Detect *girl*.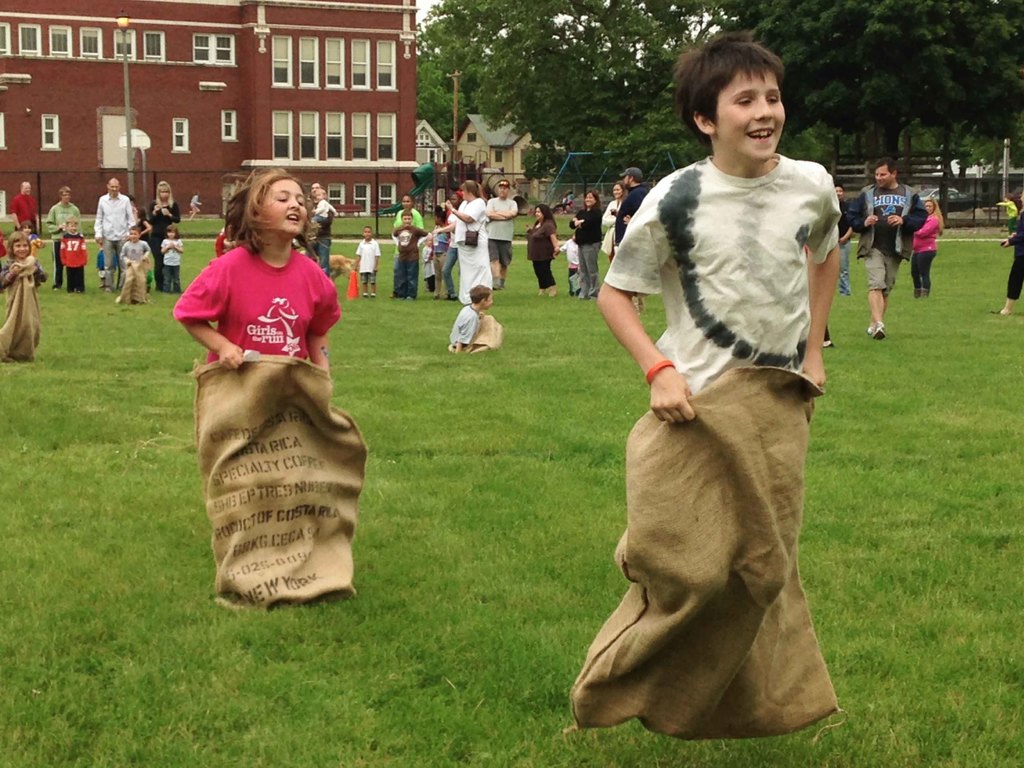
Detected at BBox(0, 234, 49, 317).
